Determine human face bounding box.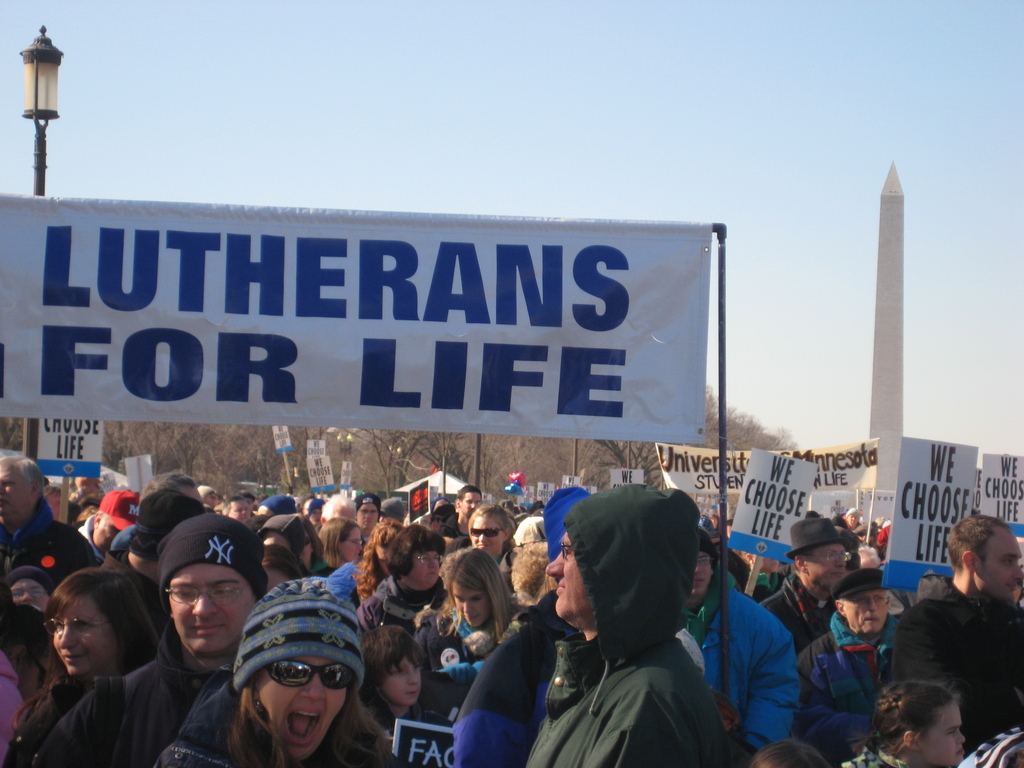
Determined: box=[454, 579, 488, 626].
